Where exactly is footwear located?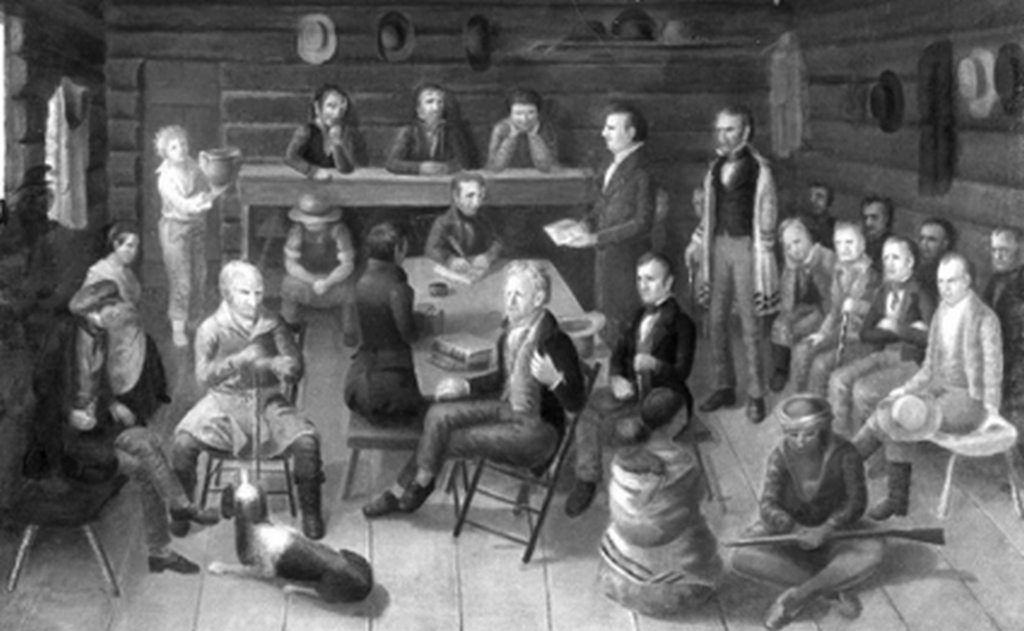
Its bounding box is bbox=[170, 514, 191, 537].
